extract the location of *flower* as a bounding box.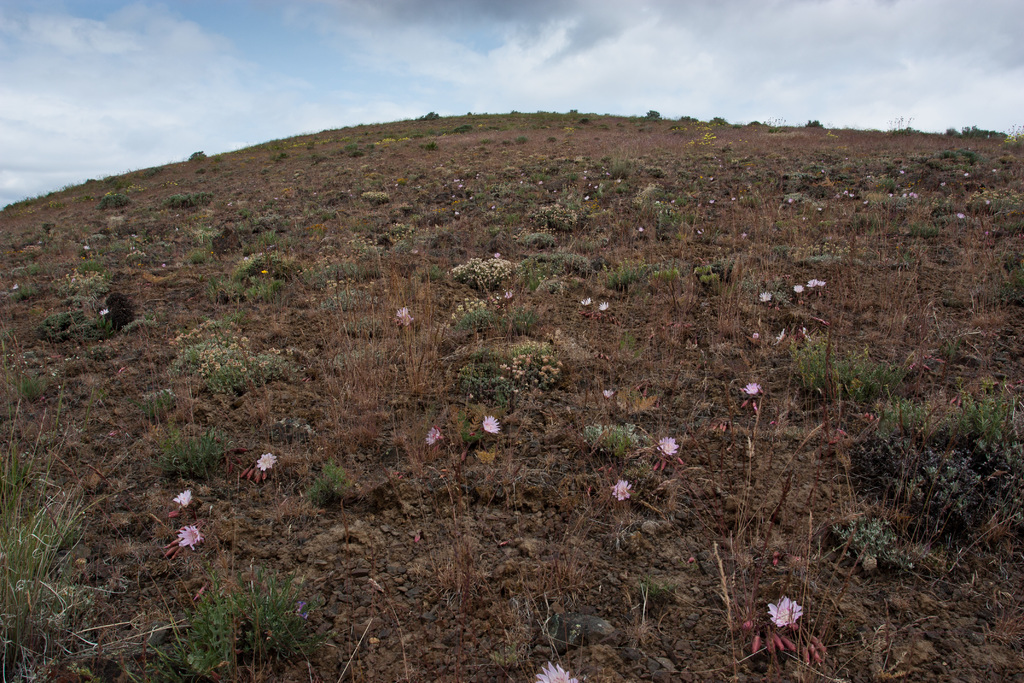
<region>395, 304, 412, 331</region>.
